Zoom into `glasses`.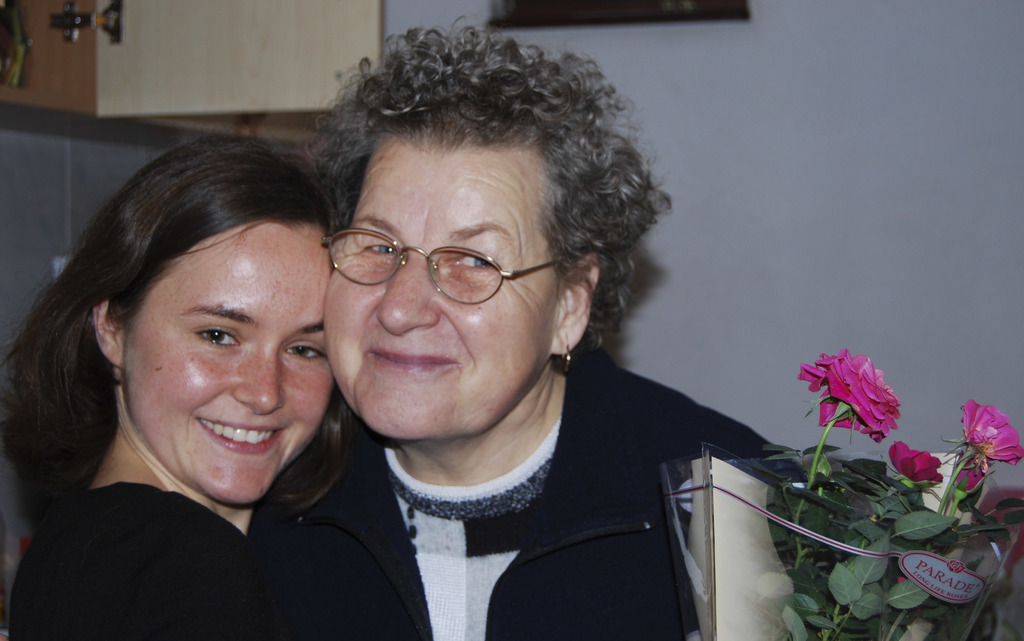
Zoom target: {"left": 312, "top": 227, "right": 585, "bottom": 304}.
